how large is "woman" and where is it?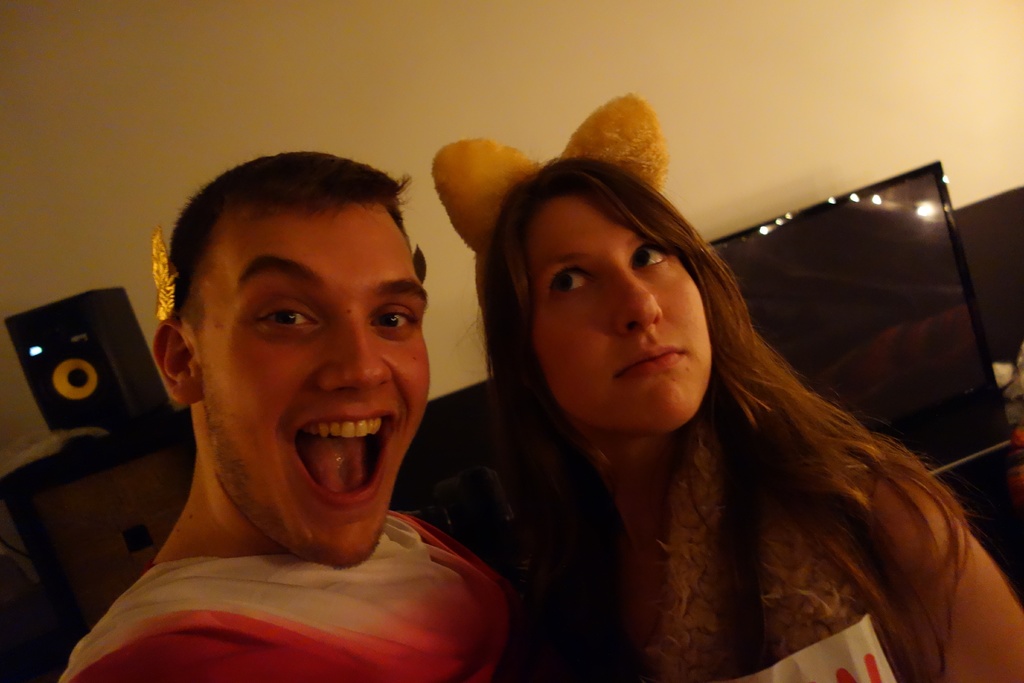
Bounding box: <box>481,154,1023,682</box>.
